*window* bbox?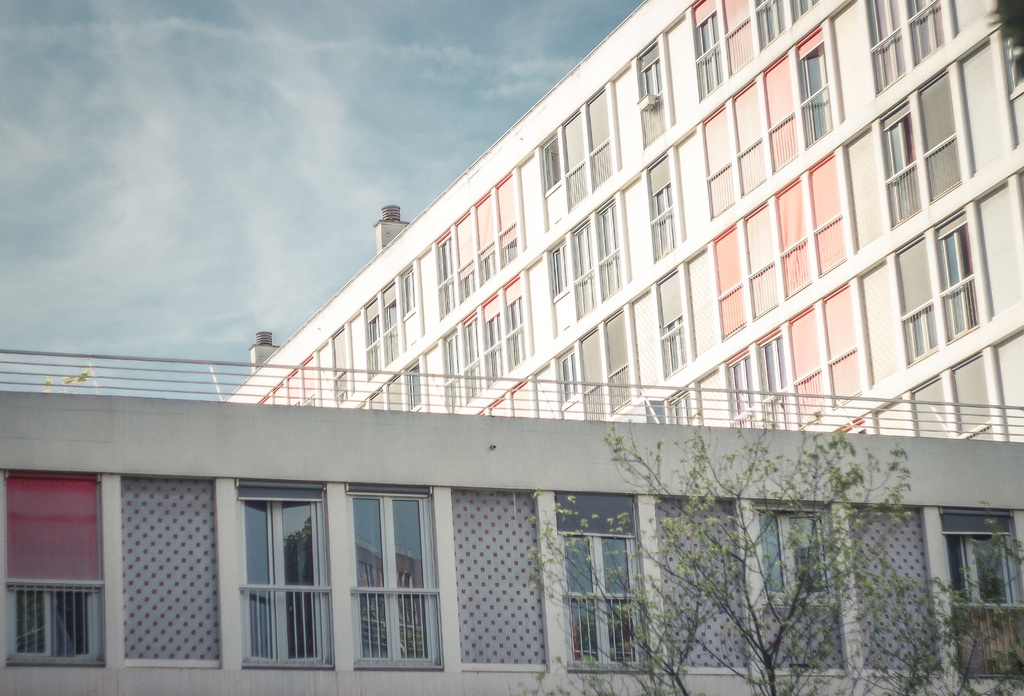
x1=403, y1=364, x2=425, y2=417
